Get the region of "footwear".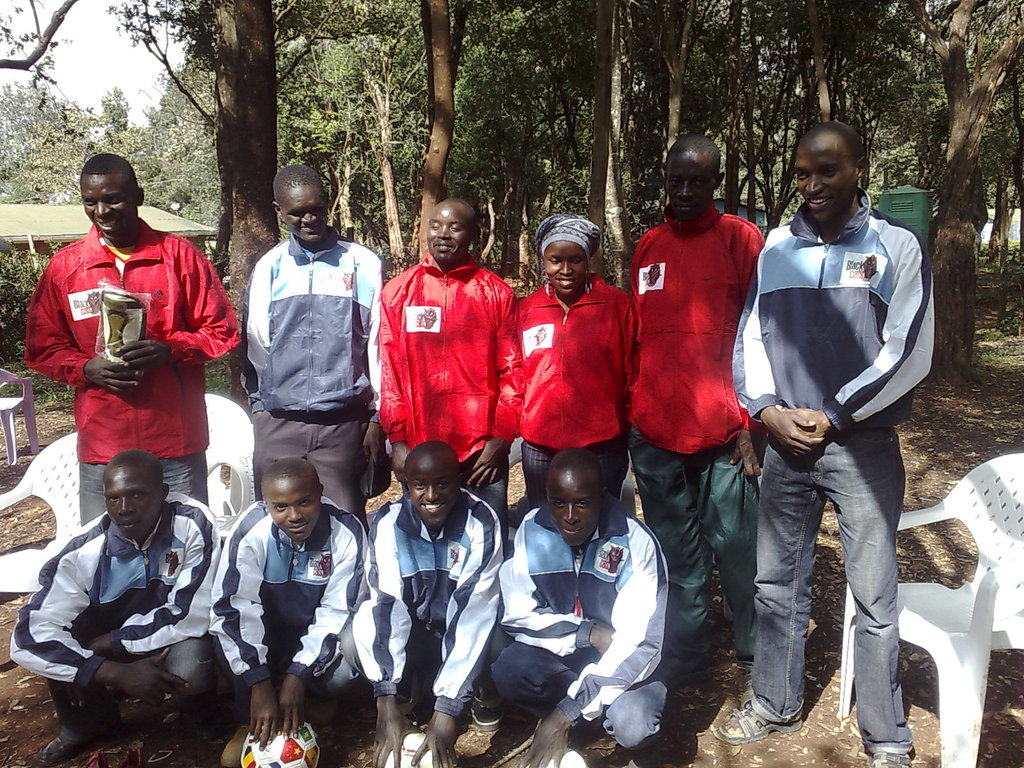
bbox=[303, 695, 338, 724].
